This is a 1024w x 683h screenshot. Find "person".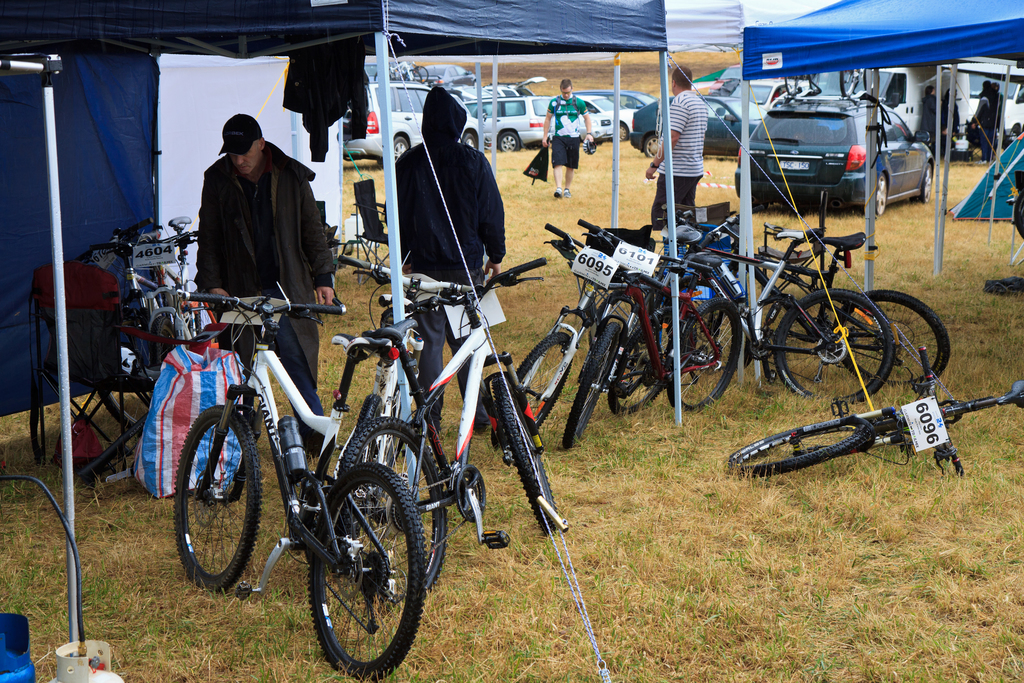
Bounding box: bbox(384, 83, 508, 441).
